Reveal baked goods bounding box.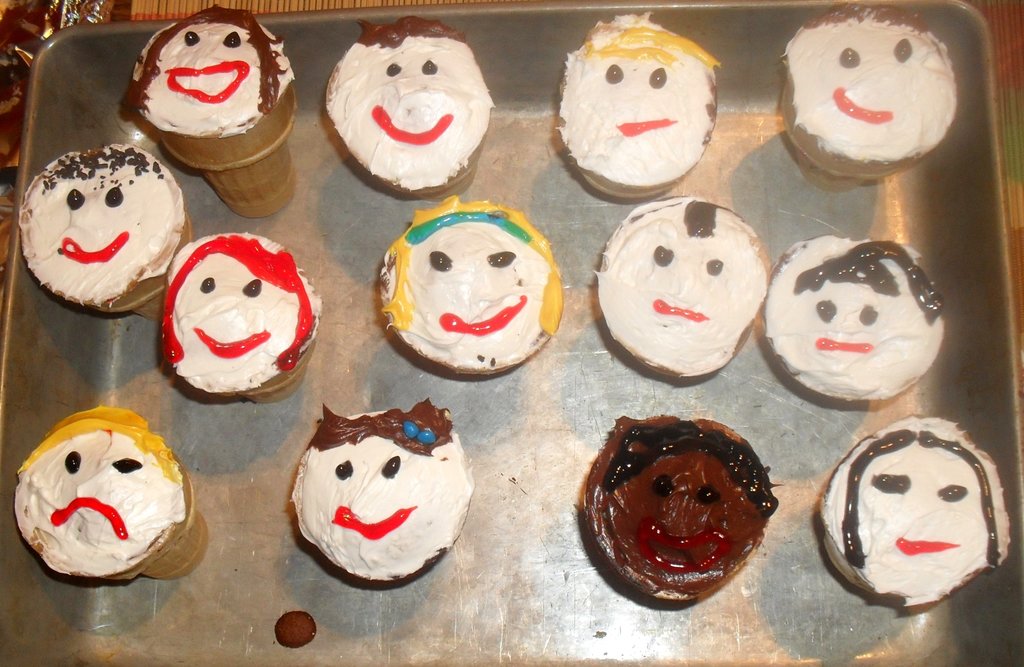
Revealed: <region>274, 611, 316, 649</region>.
